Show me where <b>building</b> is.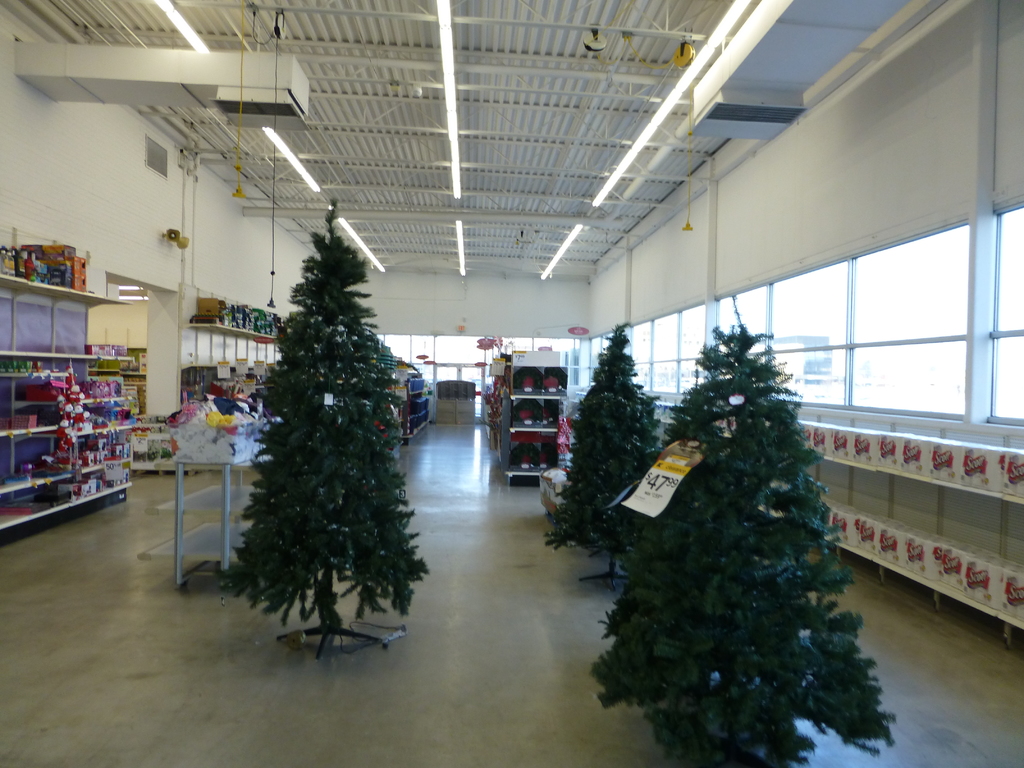
<b>building</b> is at 0, 0, 1023, 767.
